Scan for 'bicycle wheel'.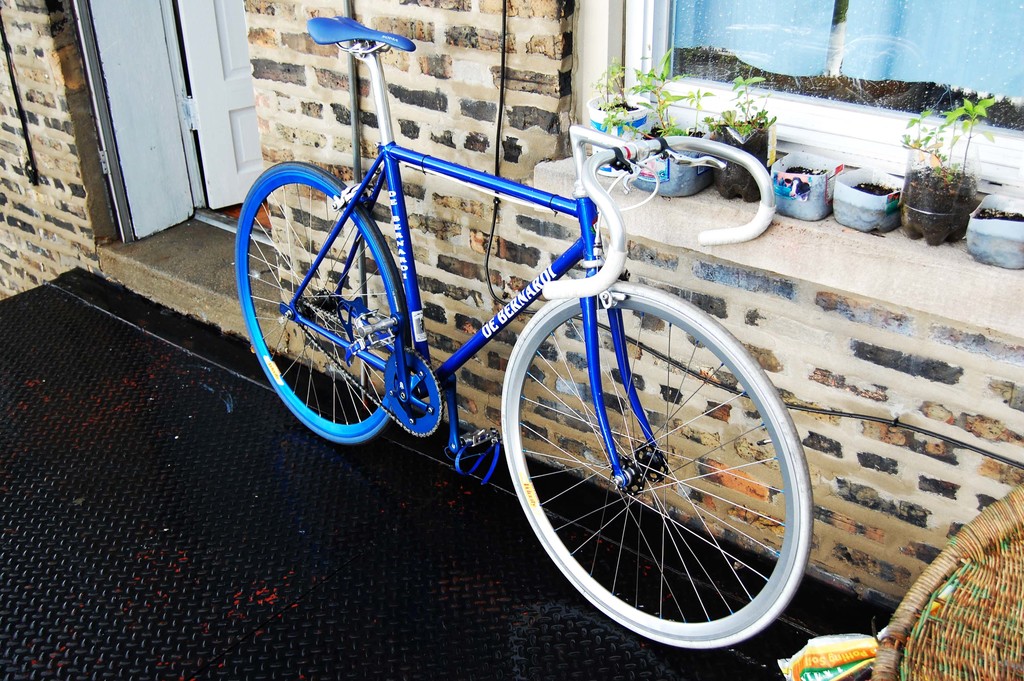
Scan result: box(495, 280, 814, 654).
